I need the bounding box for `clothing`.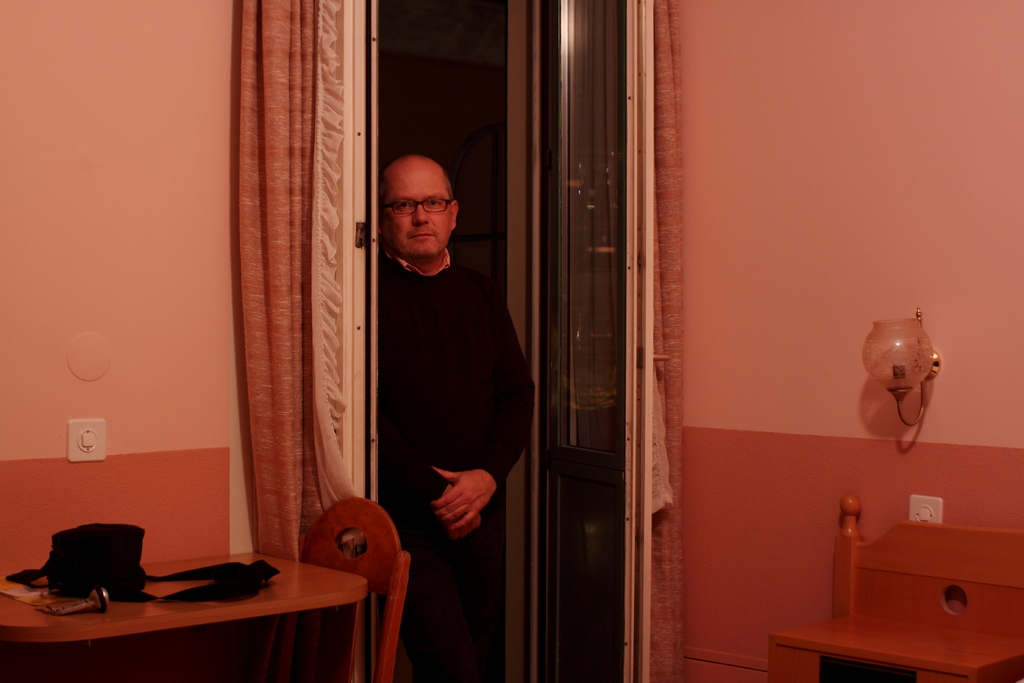
Here it is: Rect(365, 215, 532, 548).
